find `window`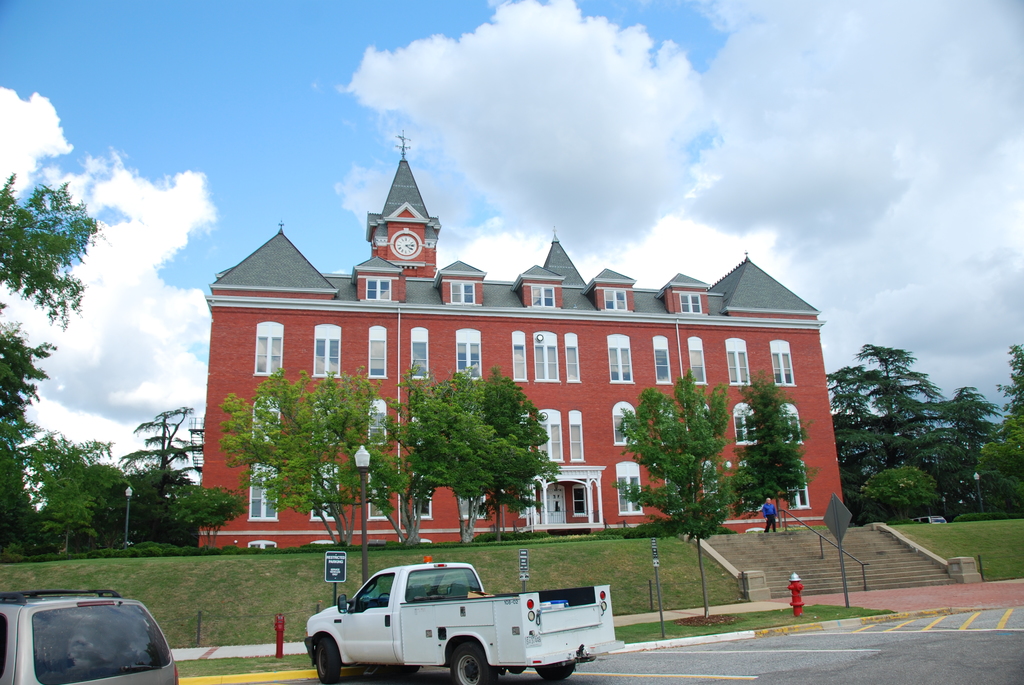
bbox=(766, 329, 797, 390)
